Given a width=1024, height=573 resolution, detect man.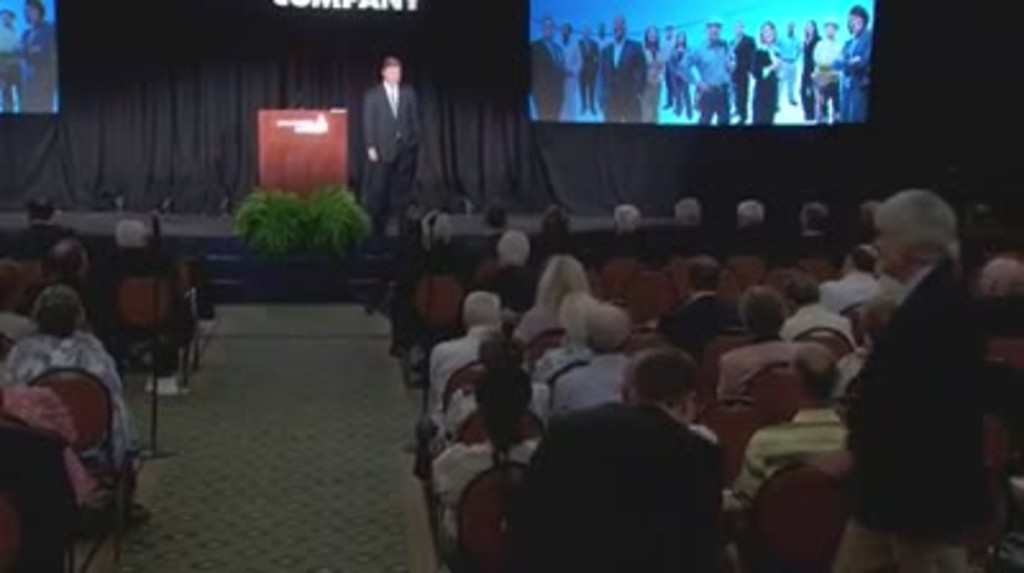
x1=31, y1=233, x2=123, y2=350.
